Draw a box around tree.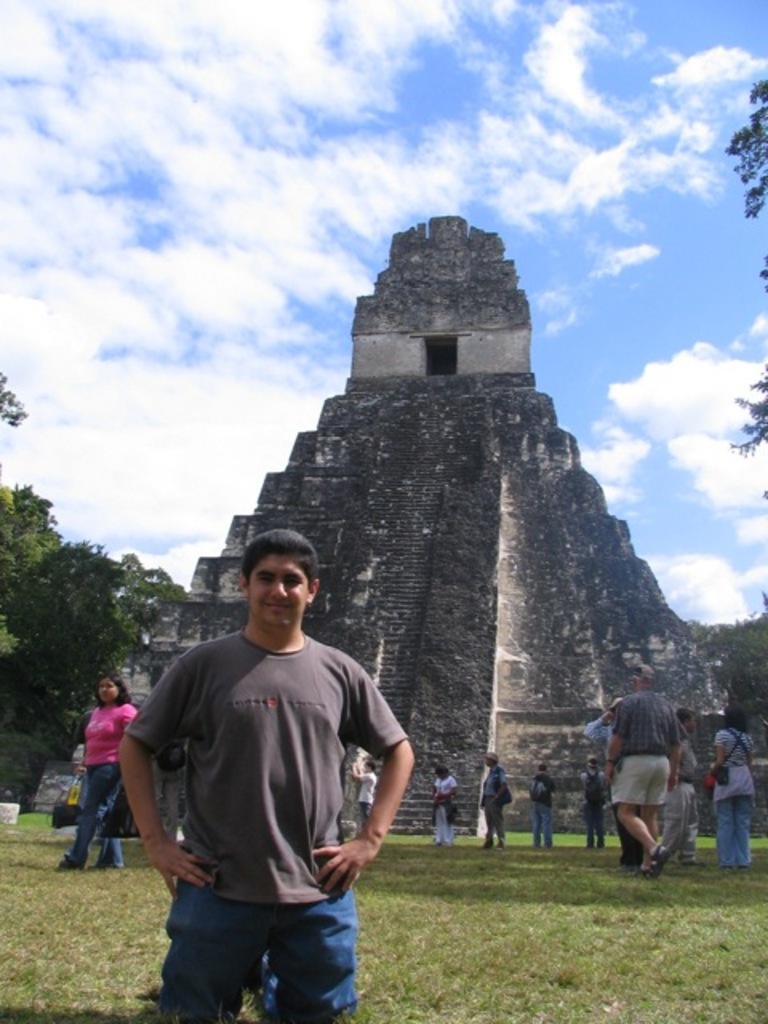
[0, 360, 32, 421].
